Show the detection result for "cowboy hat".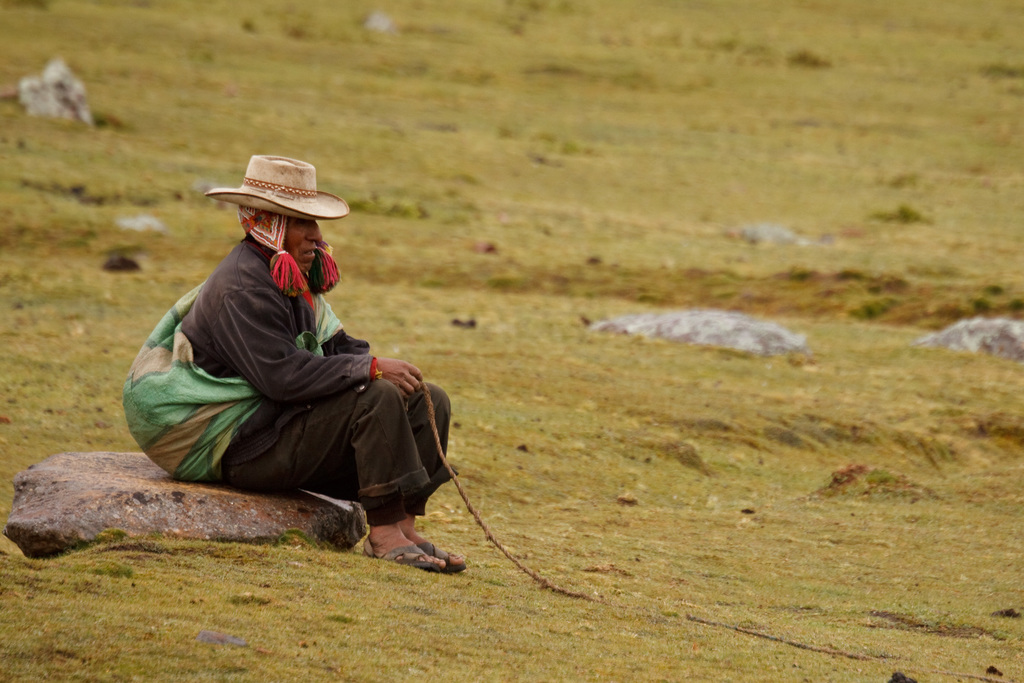
209:160:351:226.
